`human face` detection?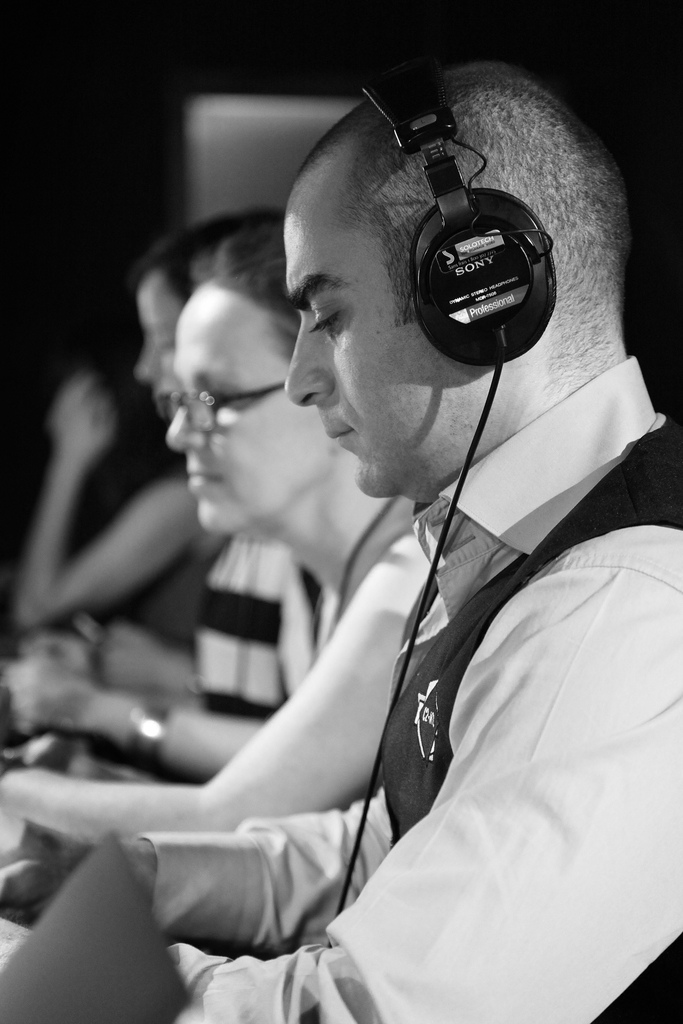
bbox(128, 279, 184, 412)
